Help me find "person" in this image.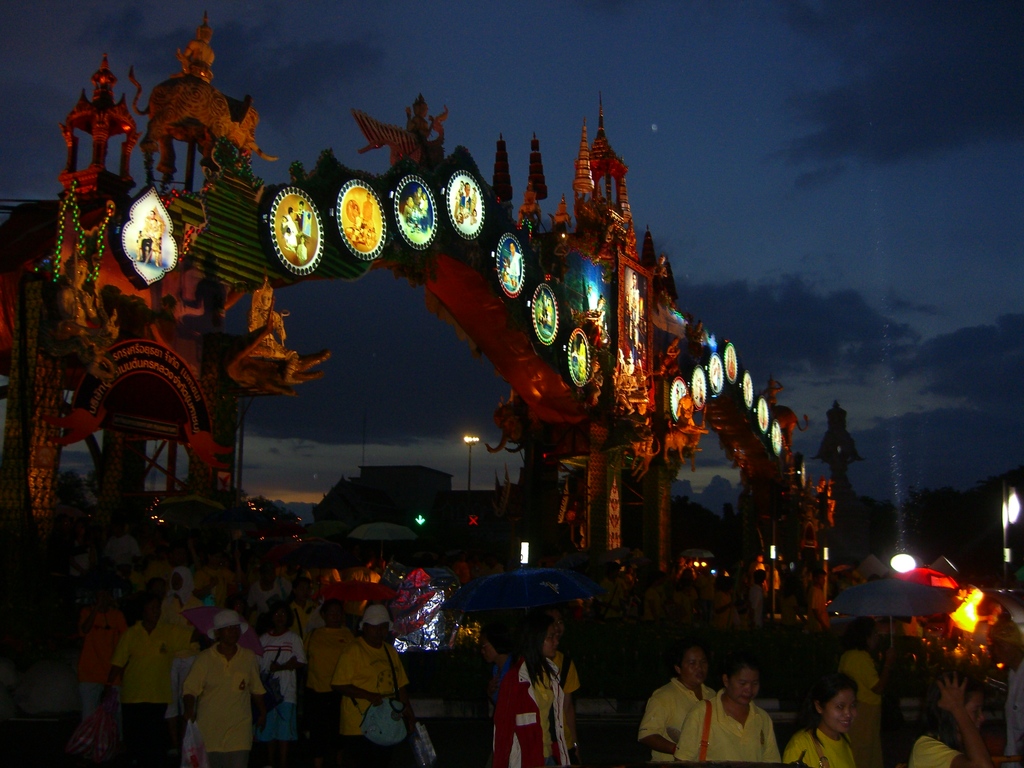
Found it: (x1=781, y1=673, x2=863, y2=765).
